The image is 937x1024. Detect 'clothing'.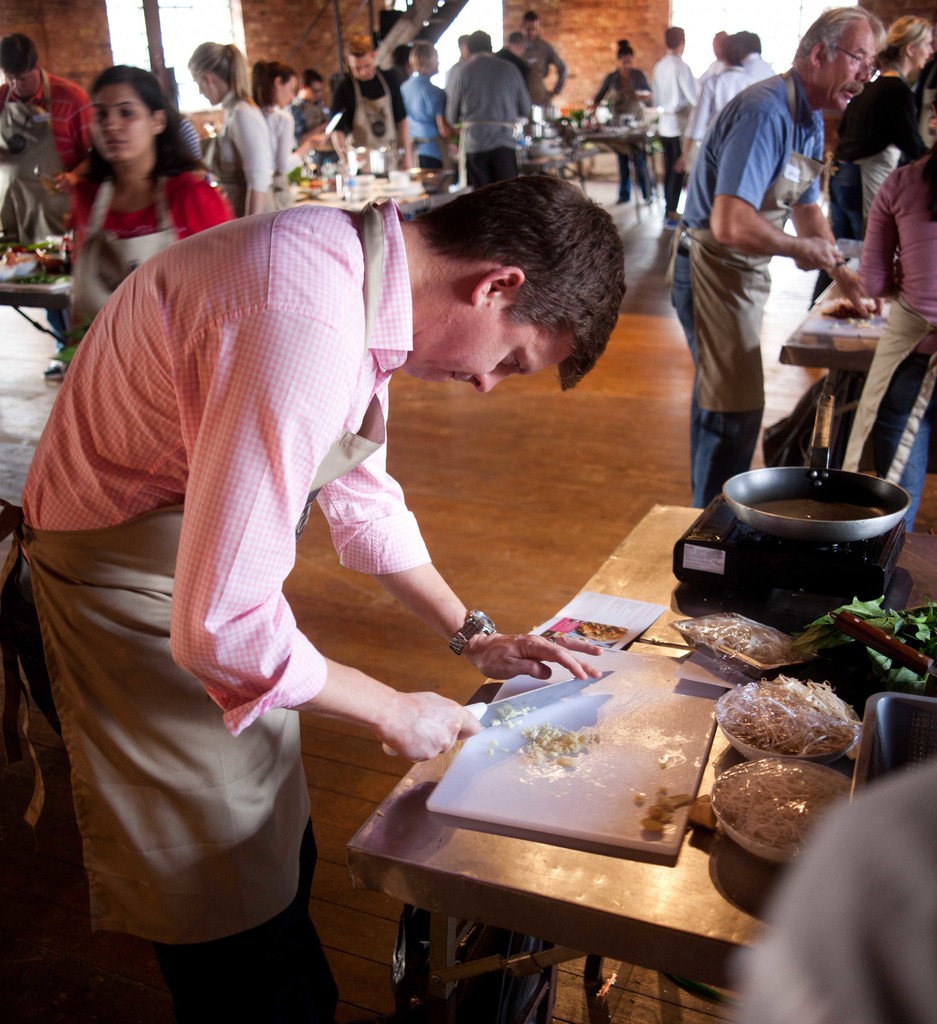
Detection: left=405, top=70, right=443, bottom=175.
